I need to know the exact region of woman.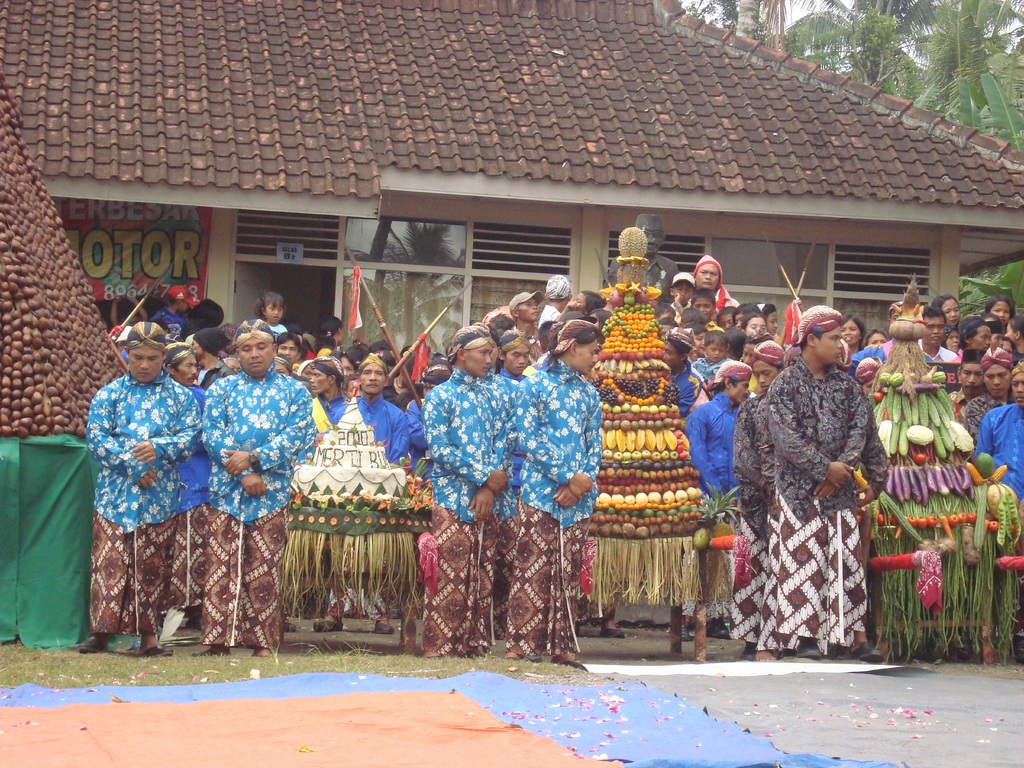
Region: detection(865, 325, 892, 348).
